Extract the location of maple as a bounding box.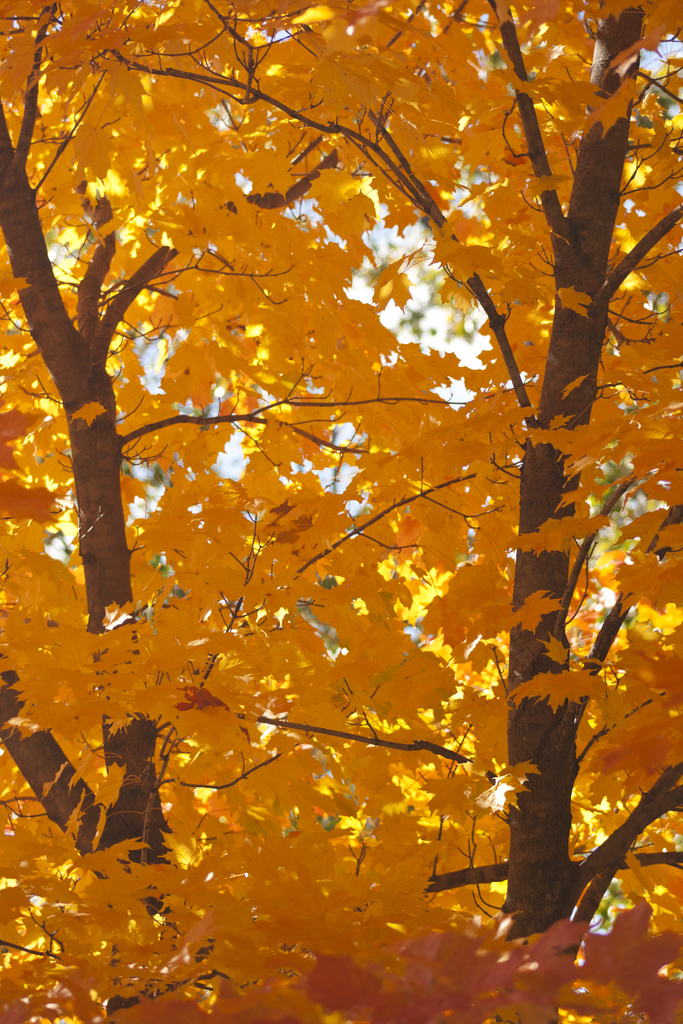
<box>55,0,682,1010</box>.
